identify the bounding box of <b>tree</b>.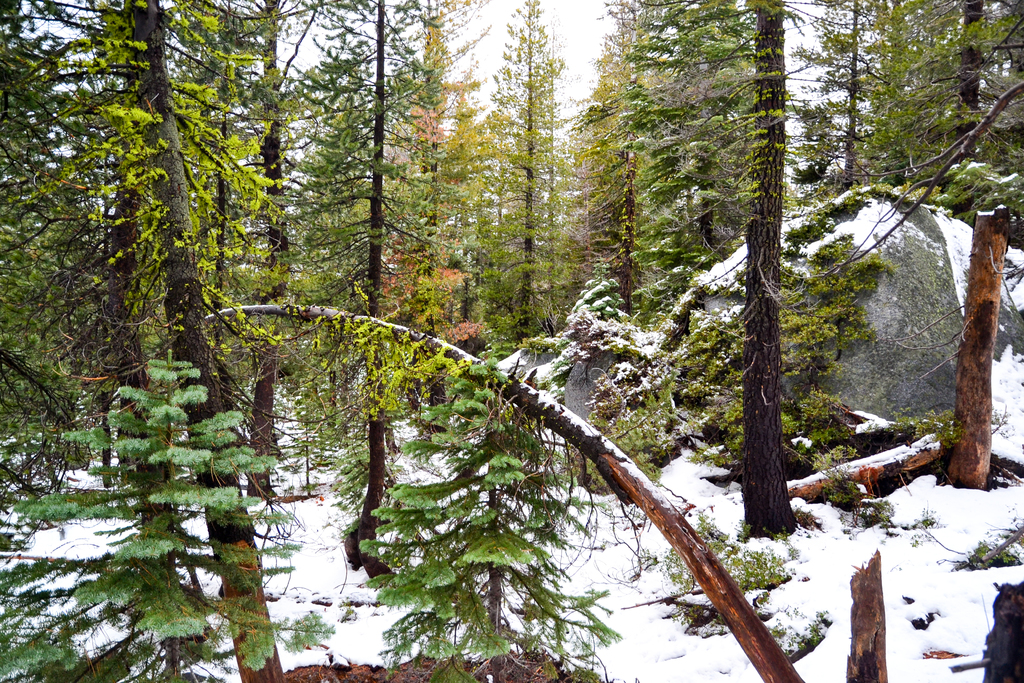
[left=68, top=347, right=337, bottom=679].
